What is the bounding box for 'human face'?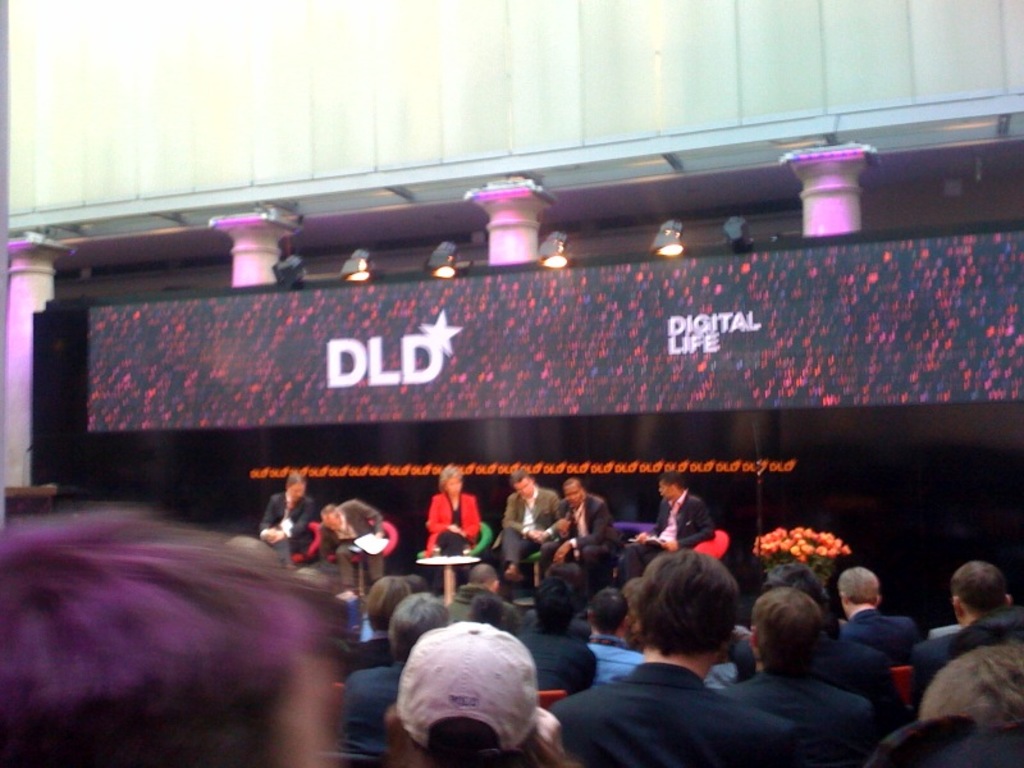
564:479:582:507.
